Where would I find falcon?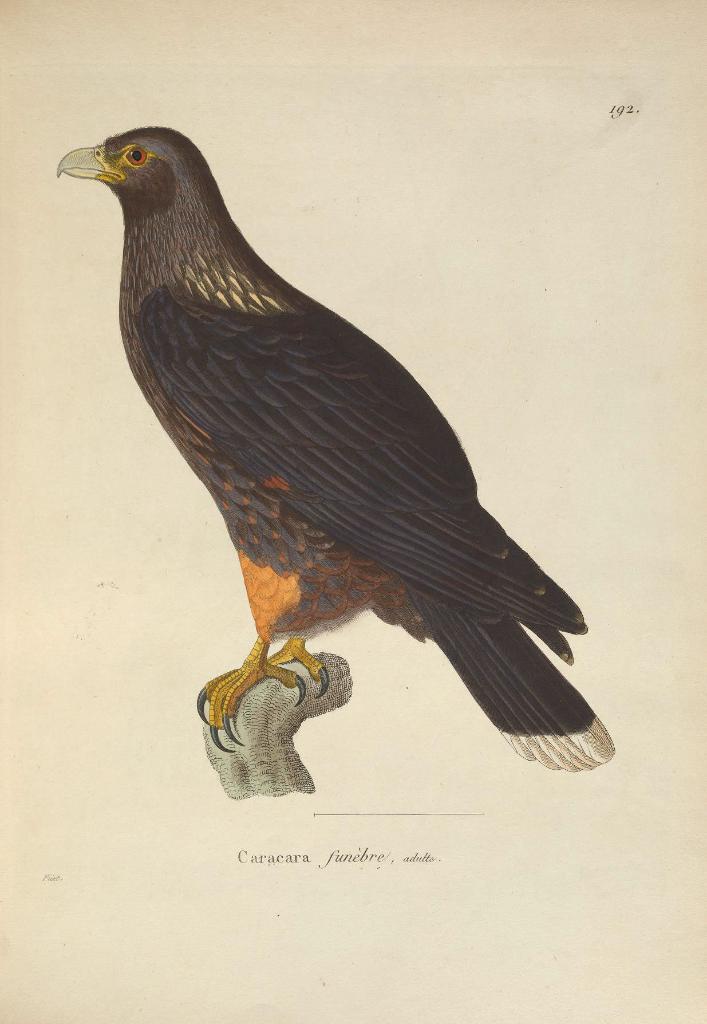
At [56, 127, 615, 784].
